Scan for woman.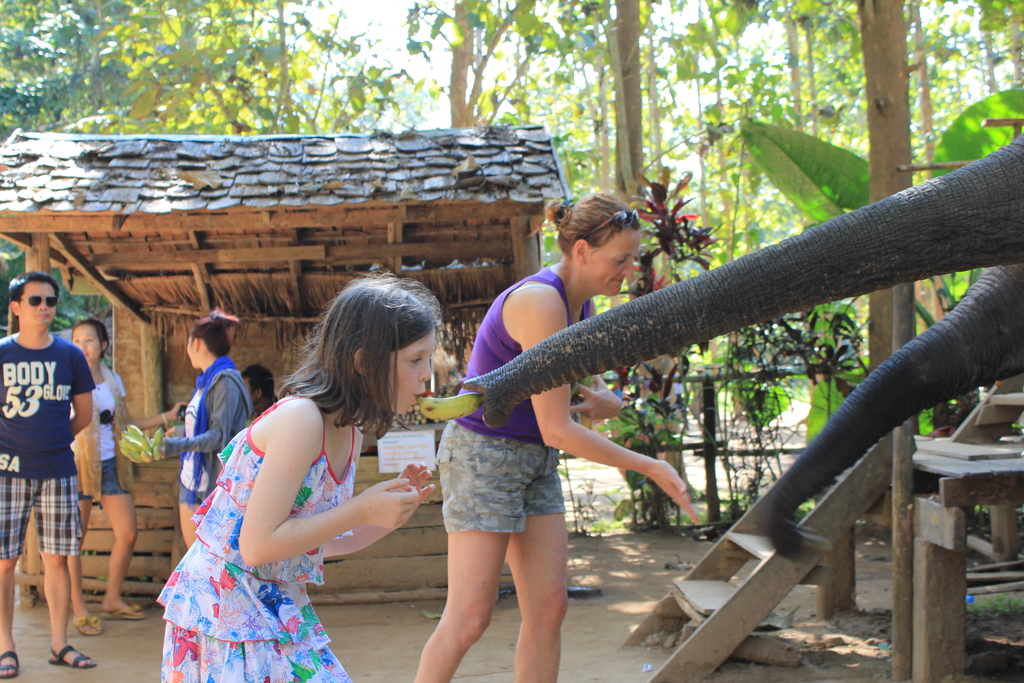
Scan result: [152, 292, 452, 673].
